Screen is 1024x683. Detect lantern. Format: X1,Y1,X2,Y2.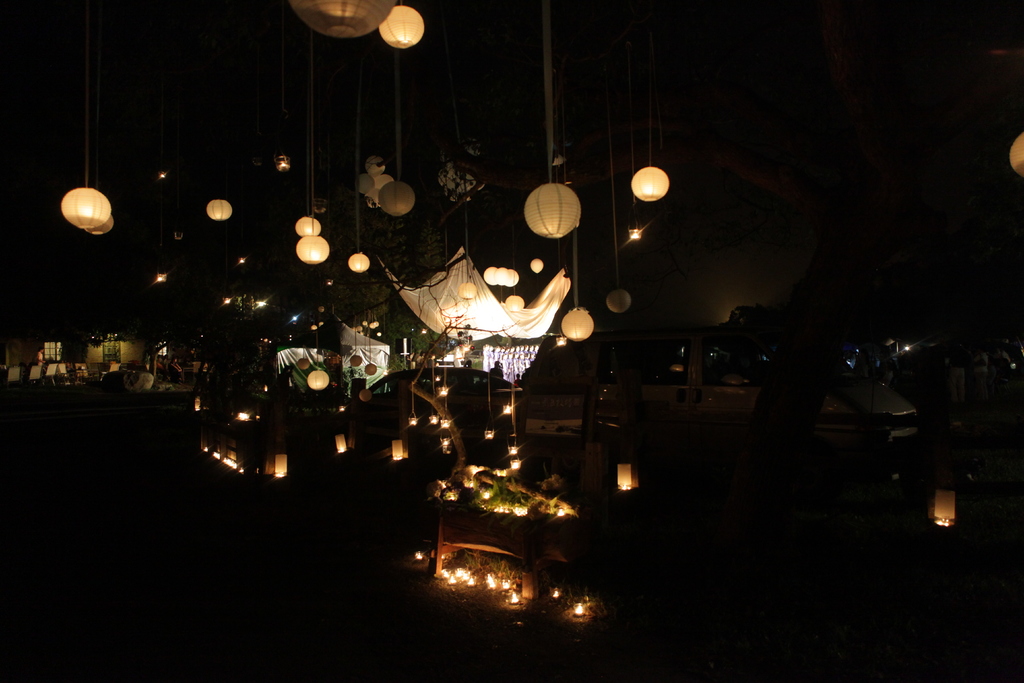
1009,131,1023,175.
